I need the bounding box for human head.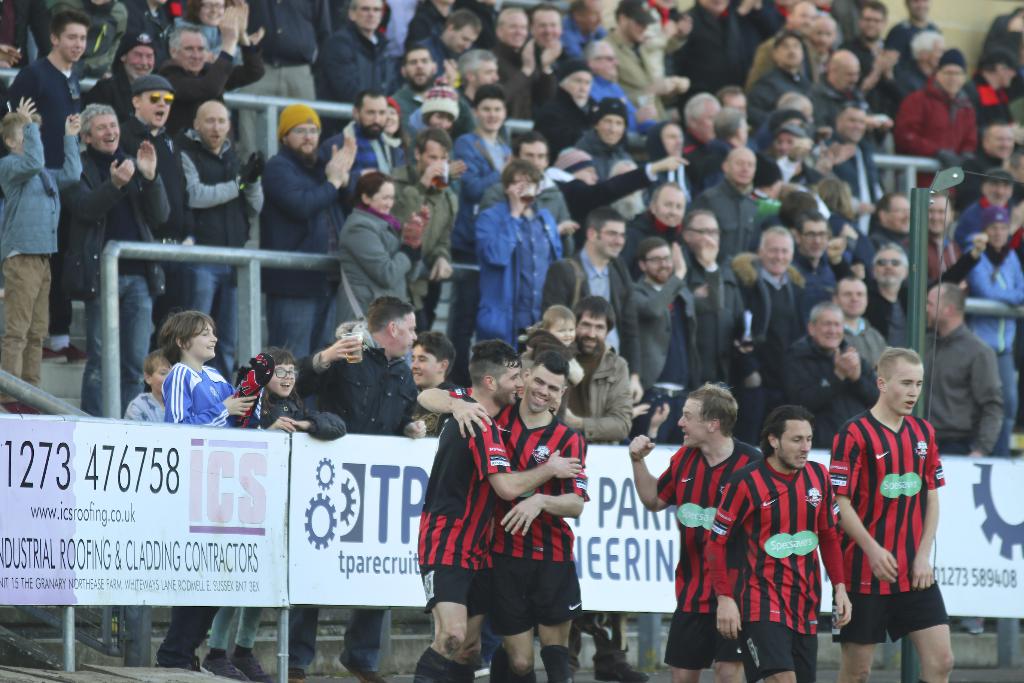
Here it is: bbox=(281, 104, 326, 163).
